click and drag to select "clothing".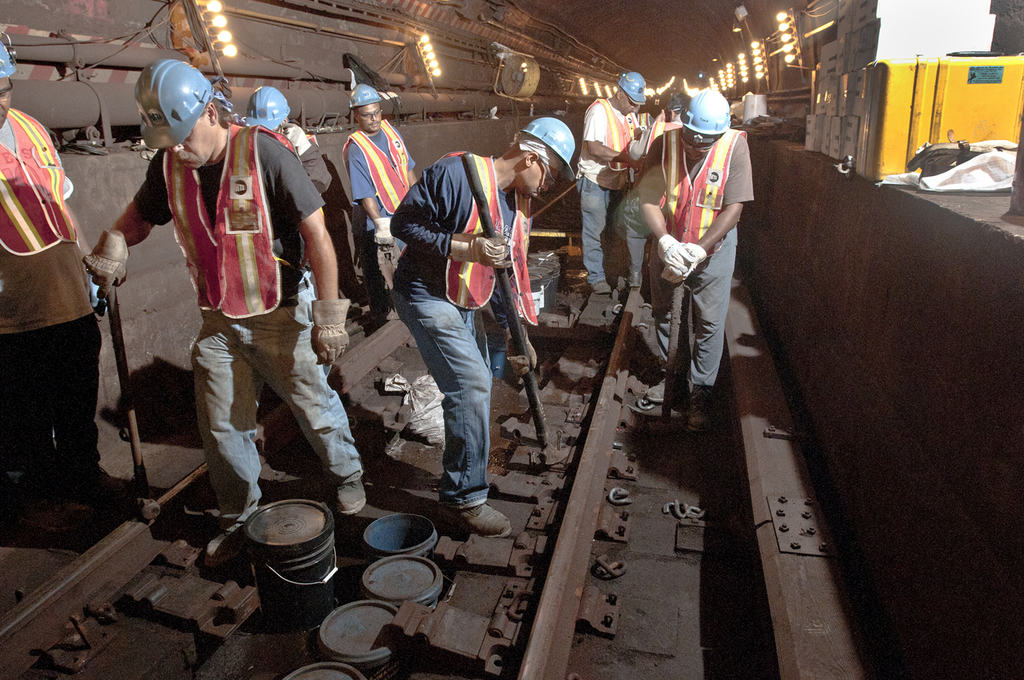
Selection: select_region(390, 148, 545, 517).
